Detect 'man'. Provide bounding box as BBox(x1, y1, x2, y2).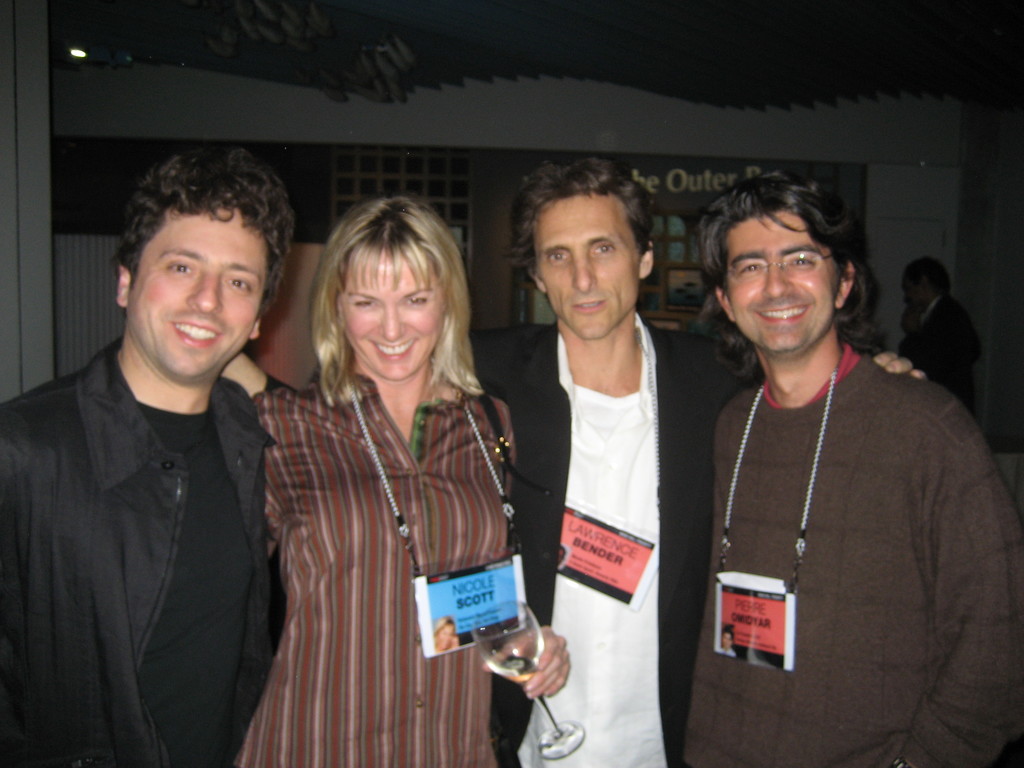
BBox(222, 161, 928, 767).
